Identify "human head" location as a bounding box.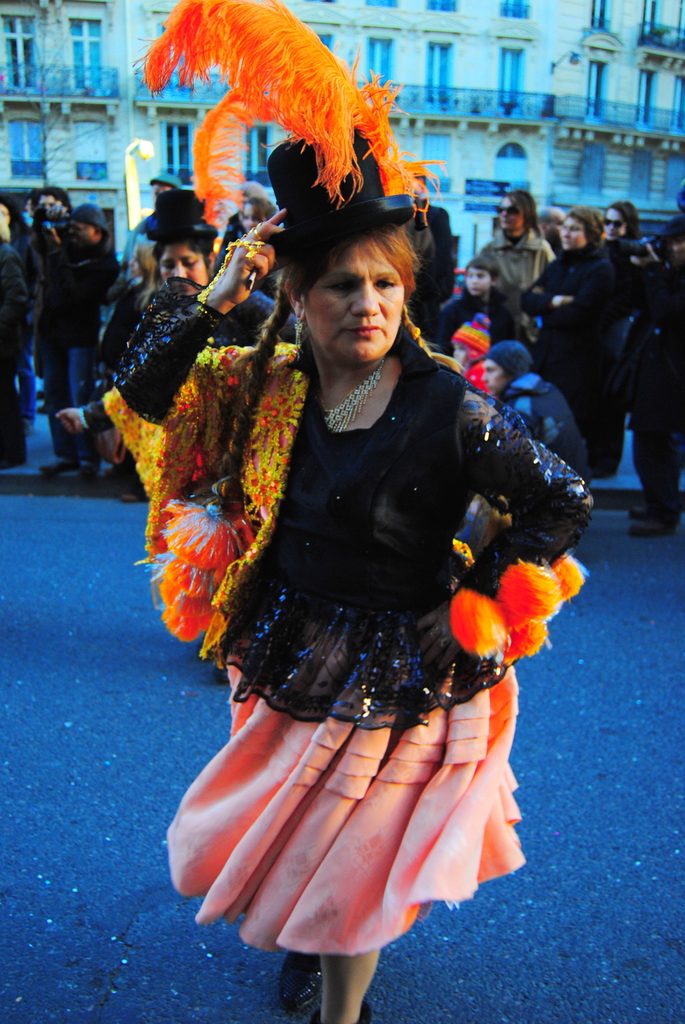
bbox=(126, 244, 161, 281).
